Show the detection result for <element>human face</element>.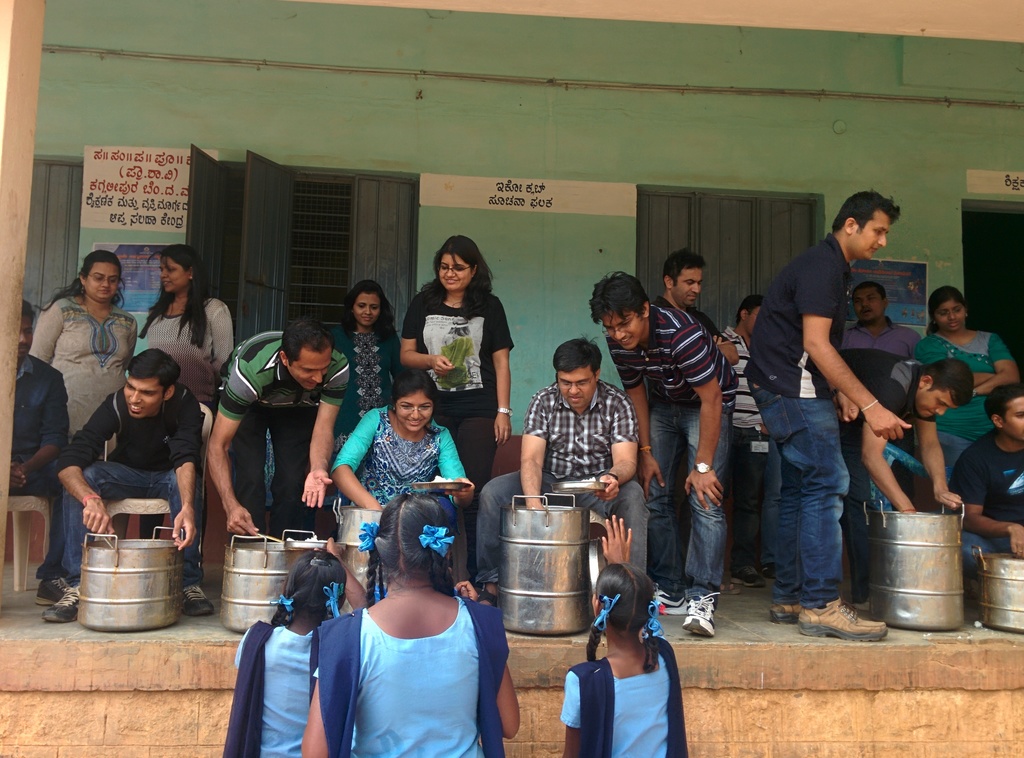
region(745, 305, 763, 335).
